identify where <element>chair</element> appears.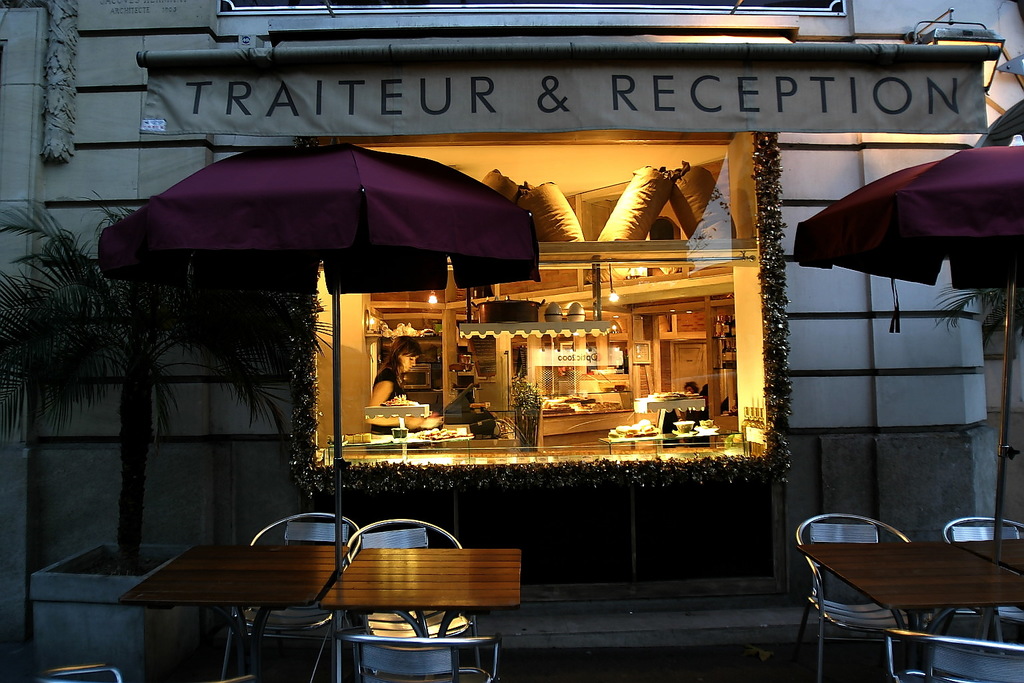
Appears at [341, 518, 483, 670].
